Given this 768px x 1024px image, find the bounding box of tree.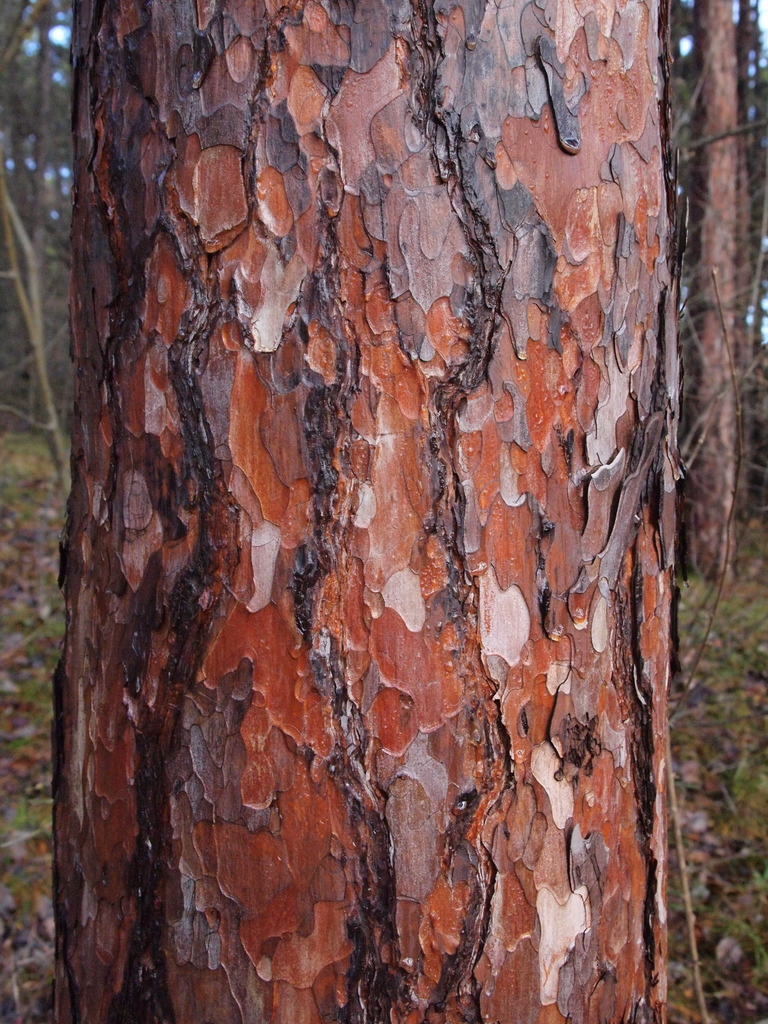
box=[646, 0, 767, 614].
